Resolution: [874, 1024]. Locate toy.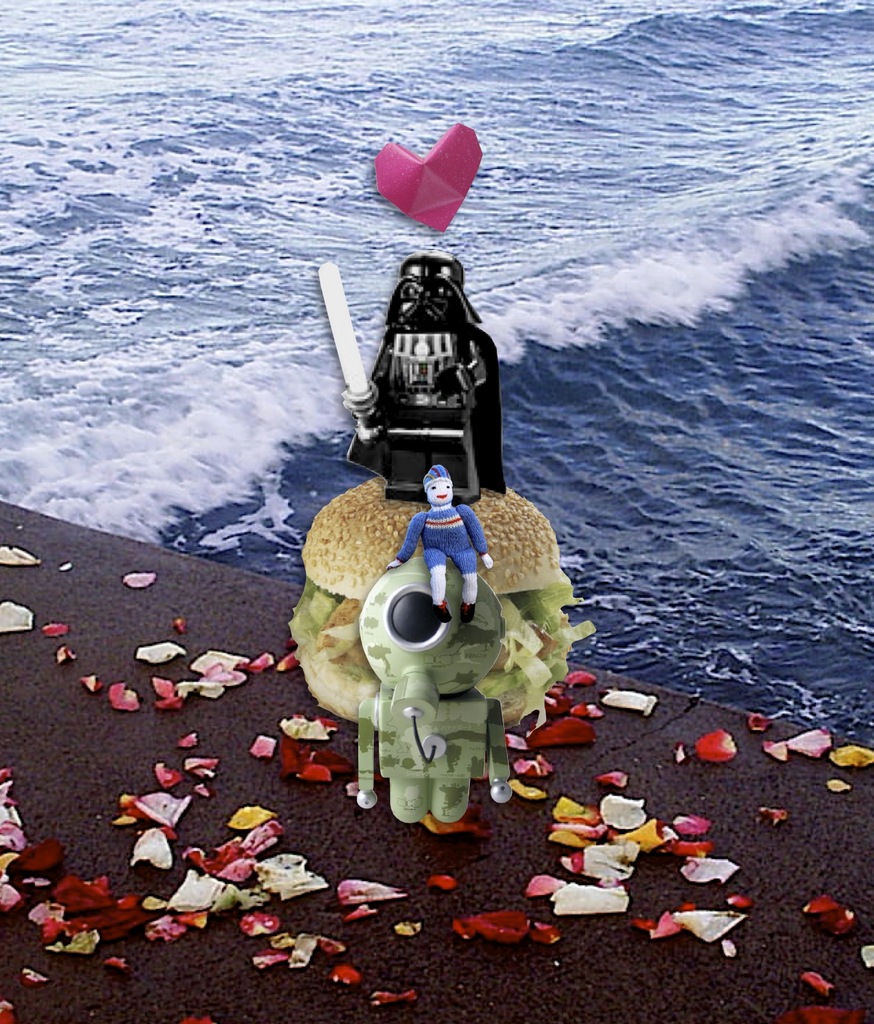
detection(316, 249, 508, 499).
